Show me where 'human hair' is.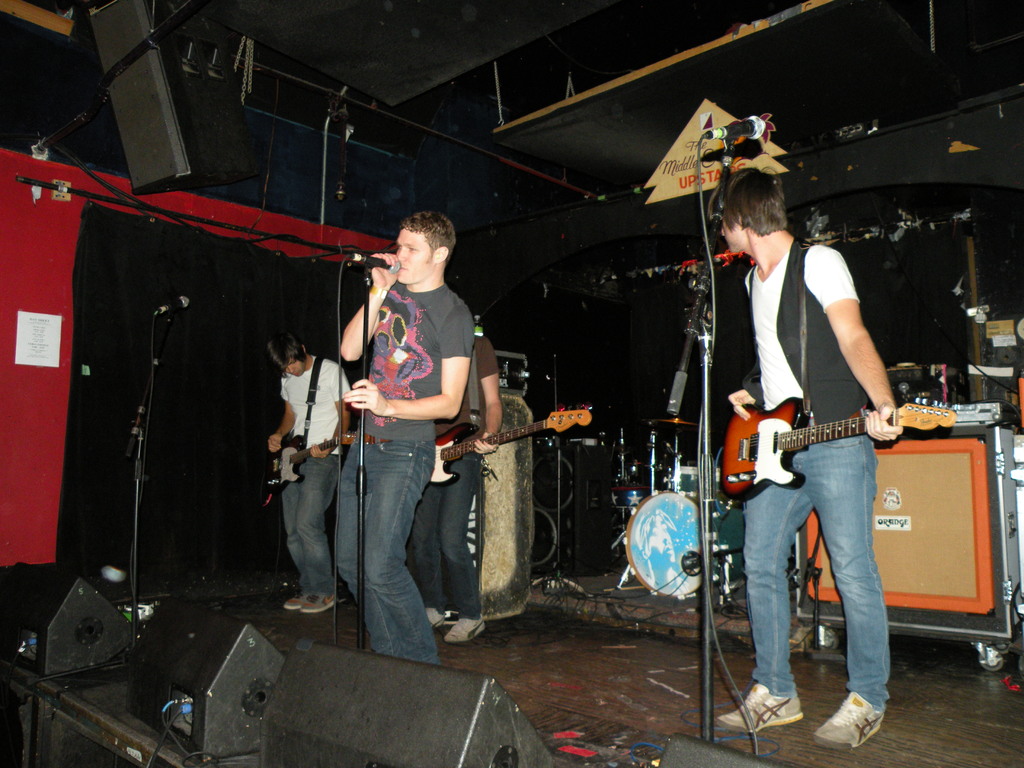
'human hair' is at 268 332 304 373.
